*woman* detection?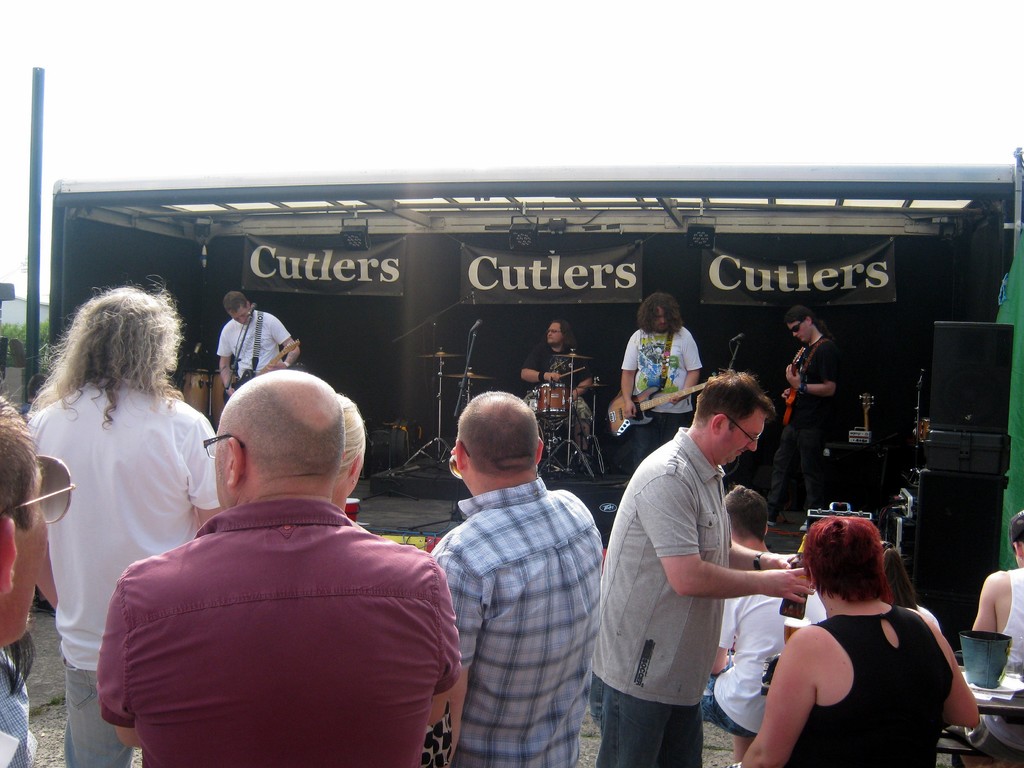
left=730, top=511, right=983, bottom=767
